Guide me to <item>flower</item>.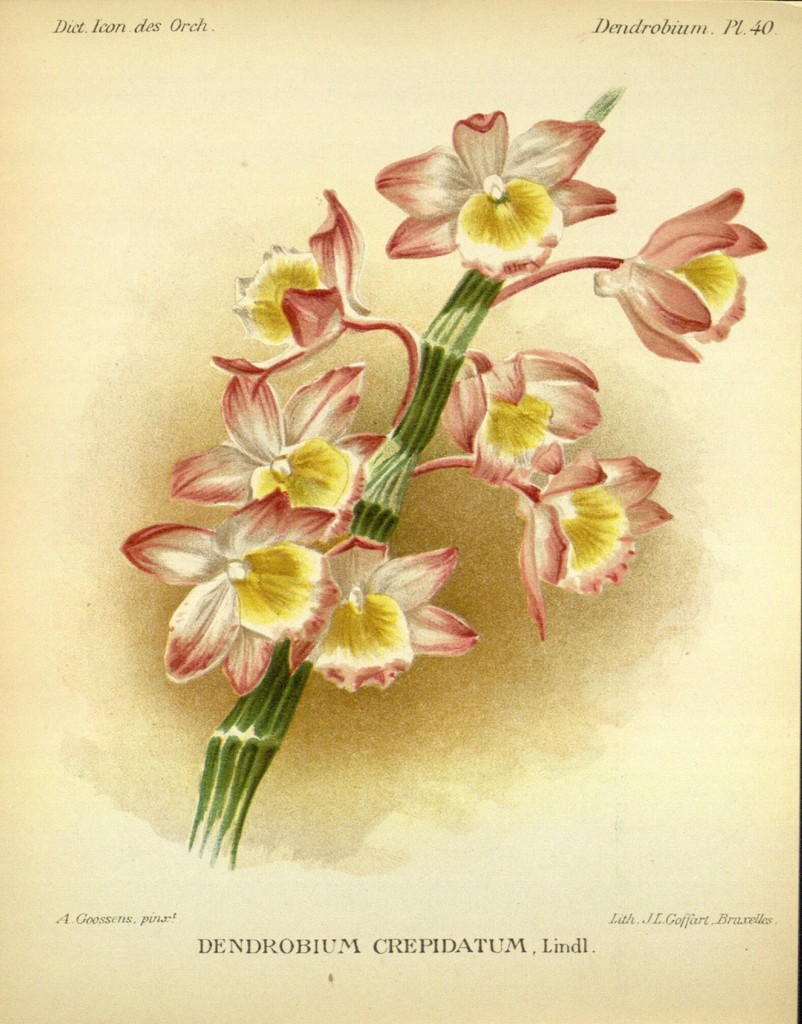
Guidance: 373, 103, 612, 266.
